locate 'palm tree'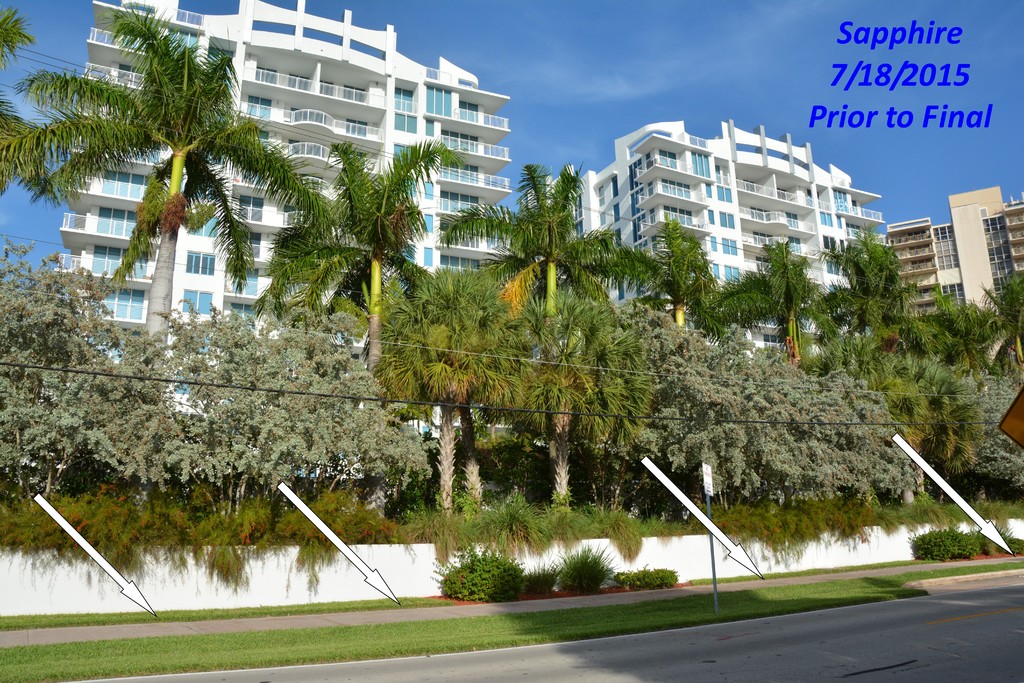
(496, 283, 644, 525)
